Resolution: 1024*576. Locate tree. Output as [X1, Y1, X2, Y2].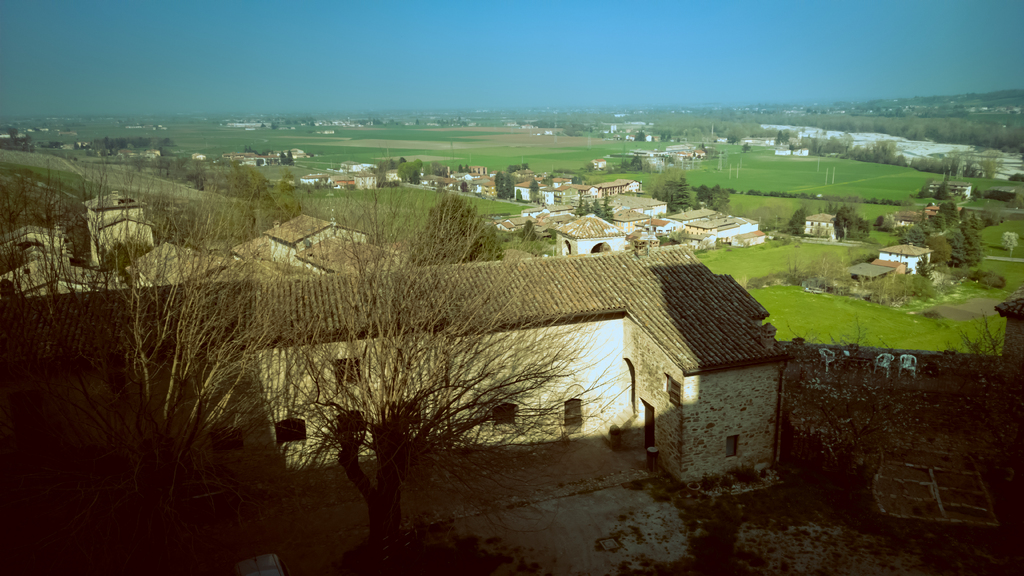
[0, 161, 295, 575].
